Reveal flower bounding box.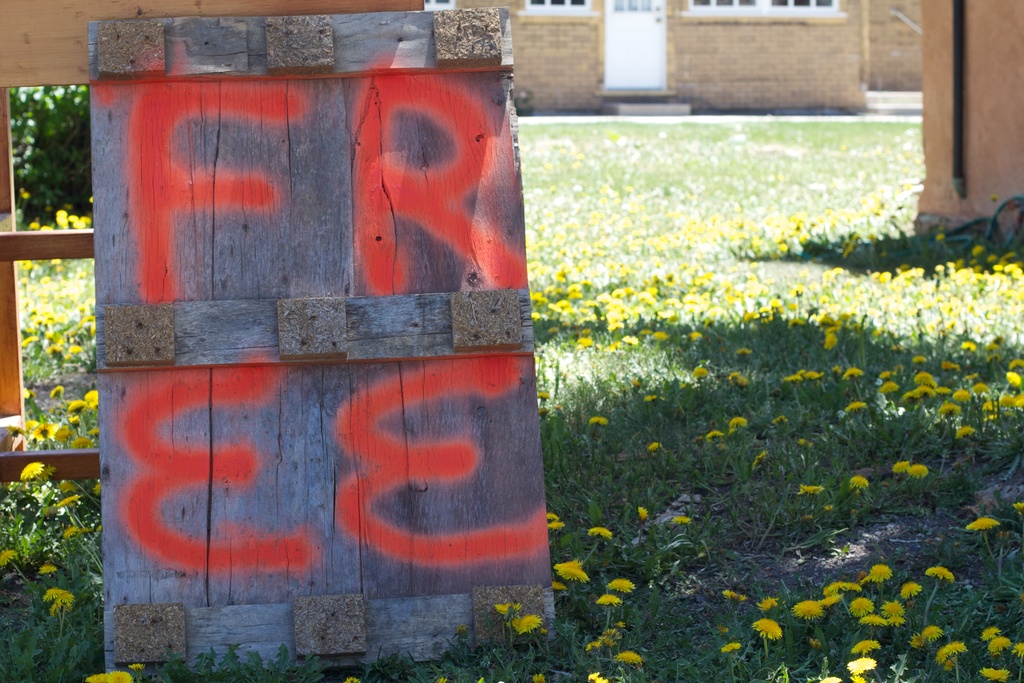
Revealed: bbox=(596, 595, 621, 605).
